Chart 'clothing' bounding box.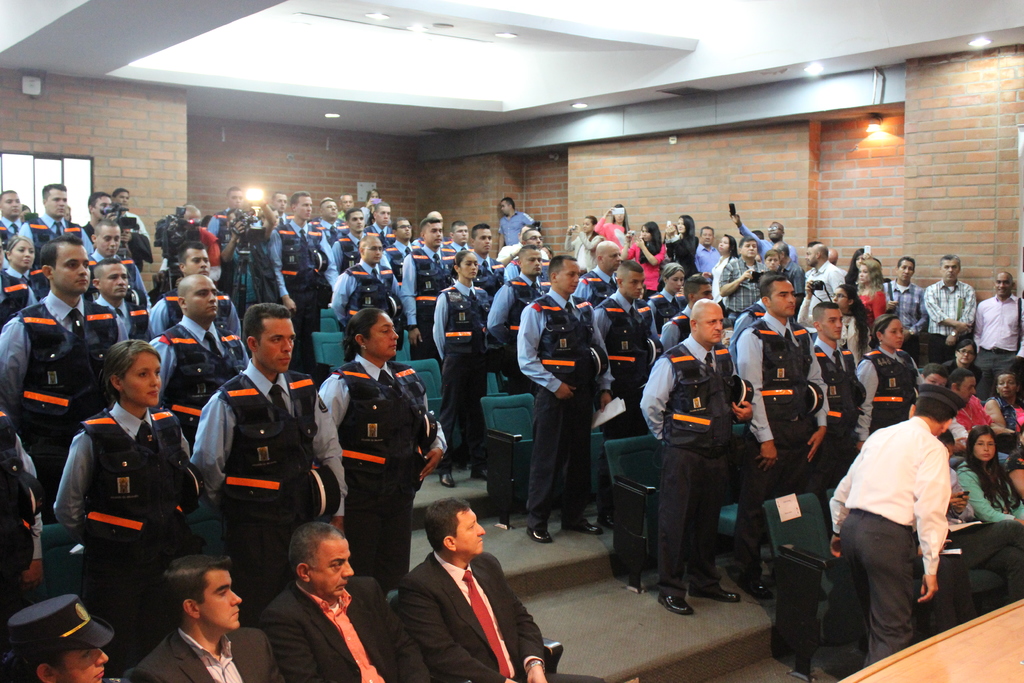
Charted: [left=647, top=286, right=691, bottom=334].
